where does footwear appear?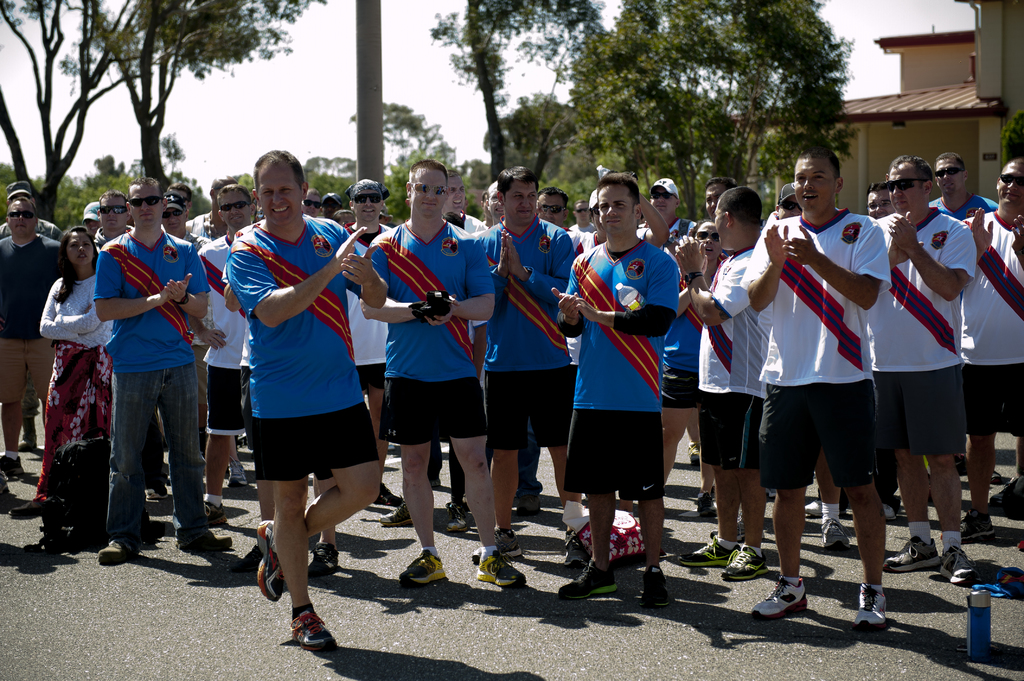
Appears at x1=676, y1=540, x2=742, y2=570.
